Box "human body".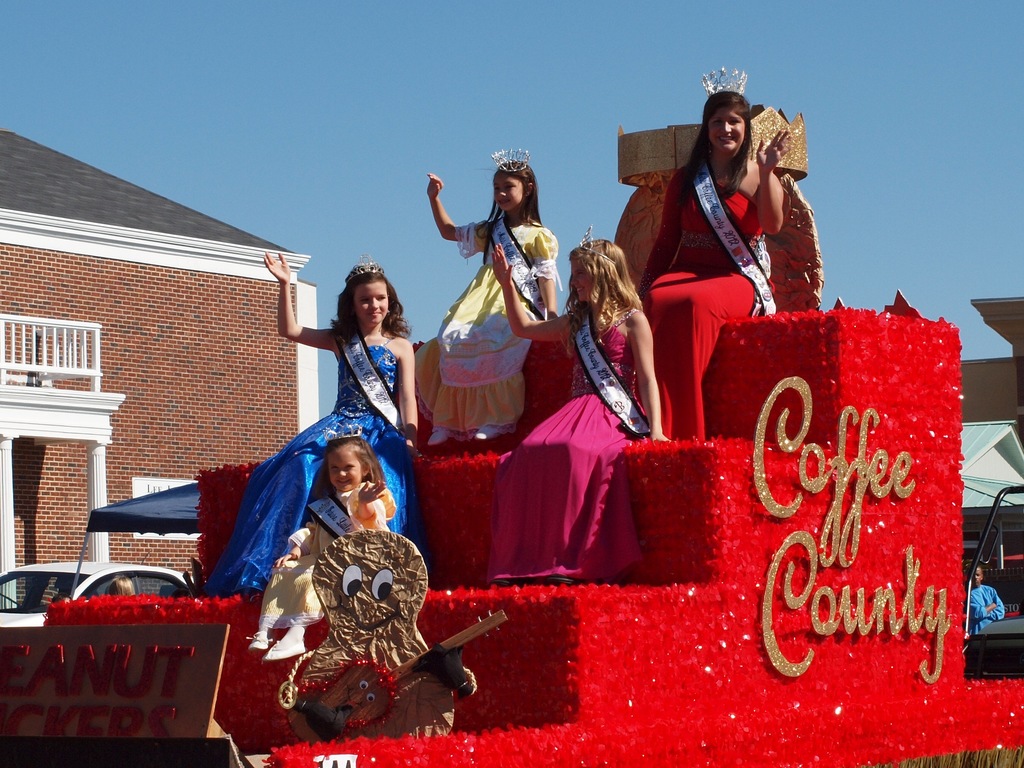
bbox=(485, 241, 673, 584).
